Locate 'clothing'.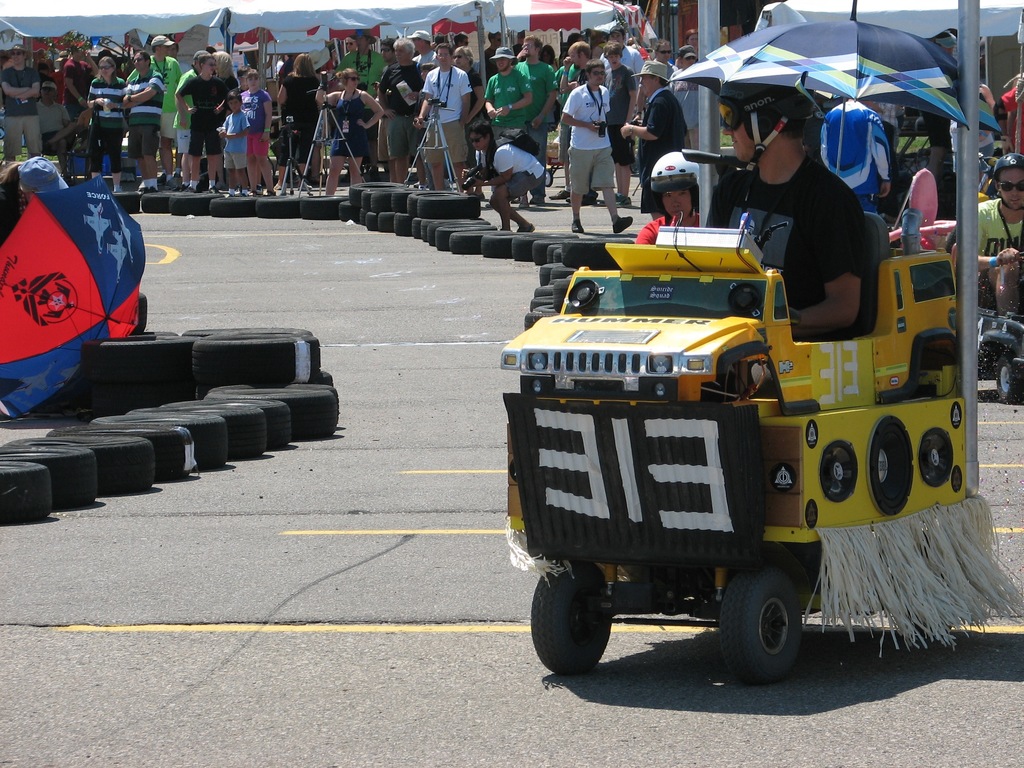
Bounding box: {"x1": 147, "y1": 57, "x2": 184, "y2": 147}.
